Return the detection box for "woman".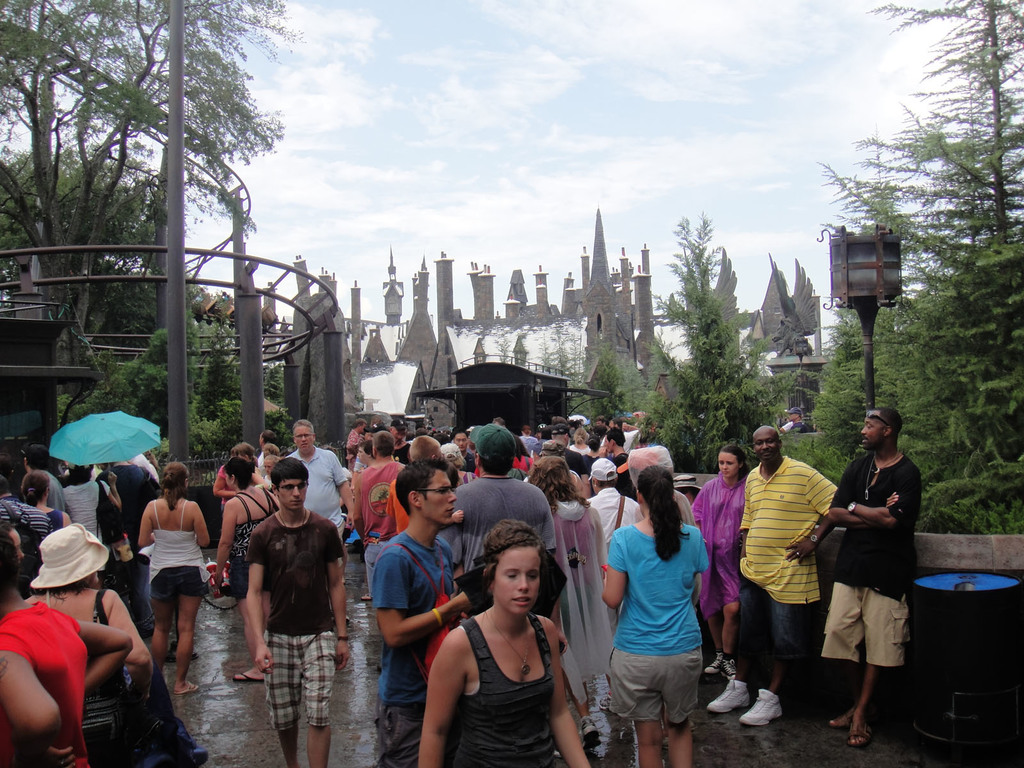
(134,458,216,696).
